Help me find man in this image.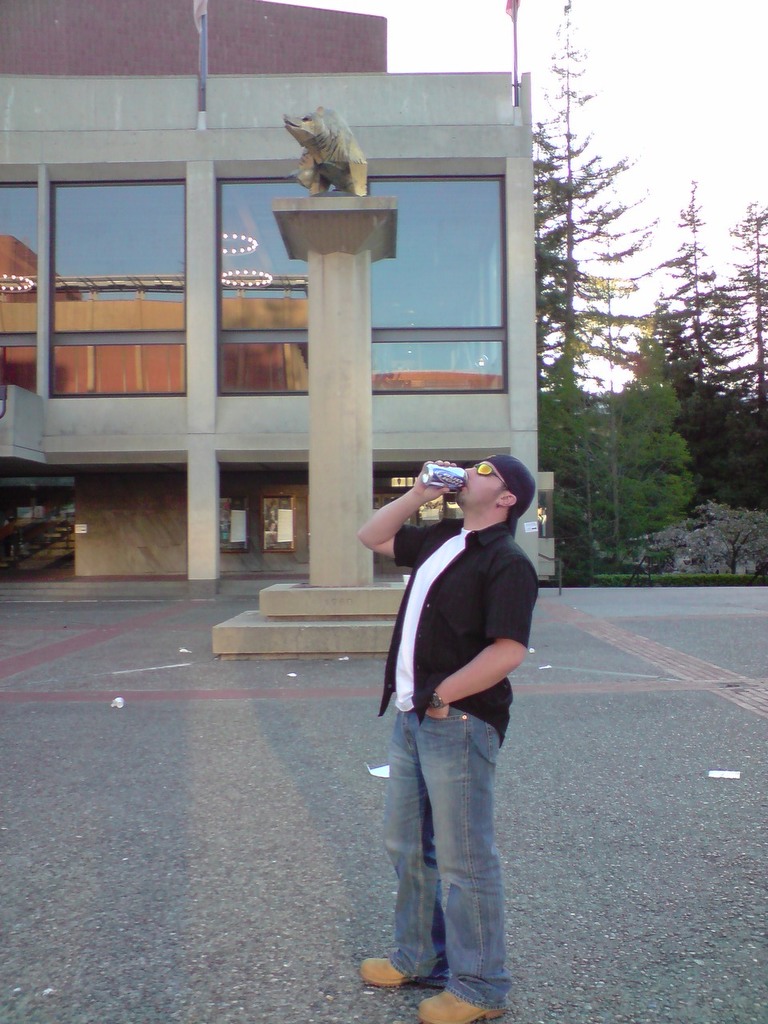
Found it: [362,450,538,1023].
